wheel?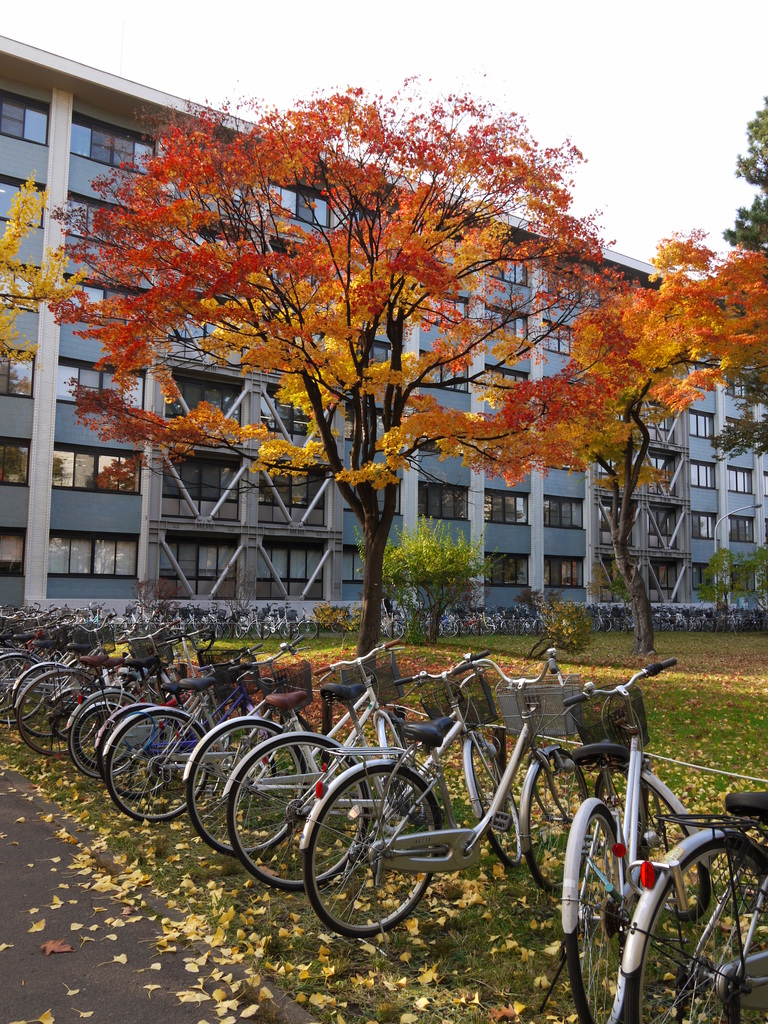
region(374, 707, 420, 781)
